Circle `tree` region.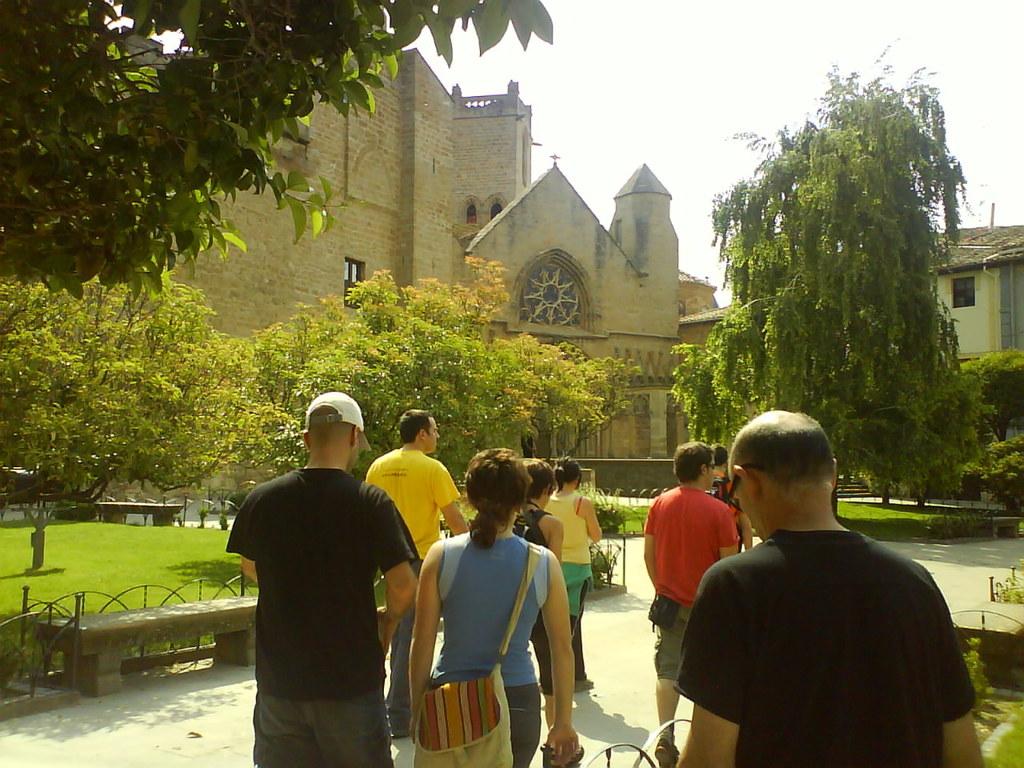
Region: <bbox>675, 62, 1005, 497</bbox>.
